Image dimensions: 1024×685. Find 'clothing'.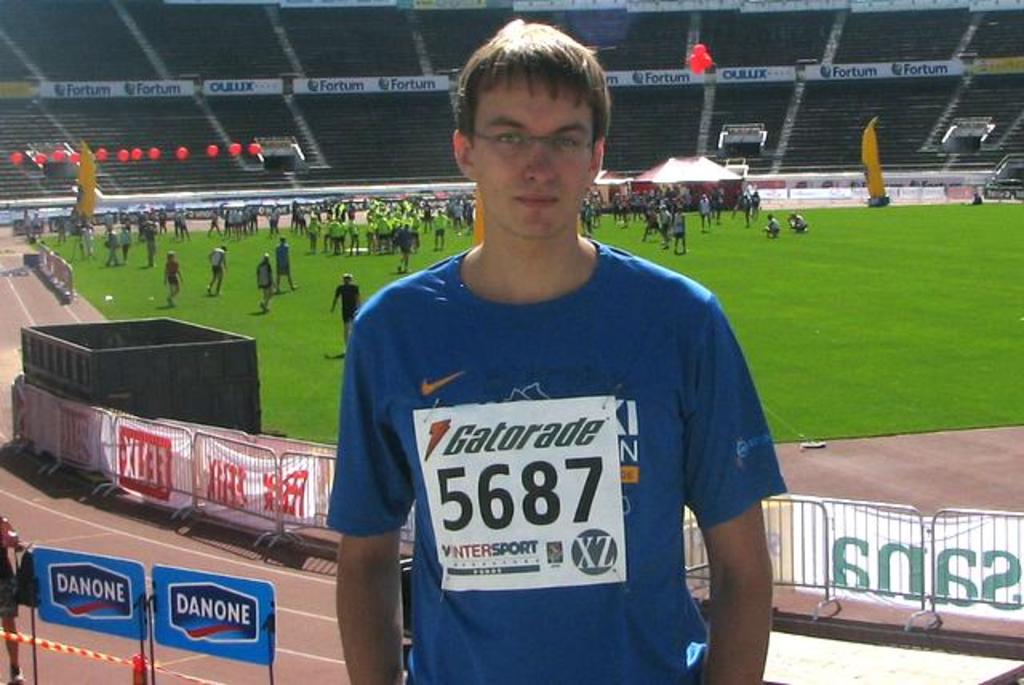
<region>160, 254, 178, 301</region>.
